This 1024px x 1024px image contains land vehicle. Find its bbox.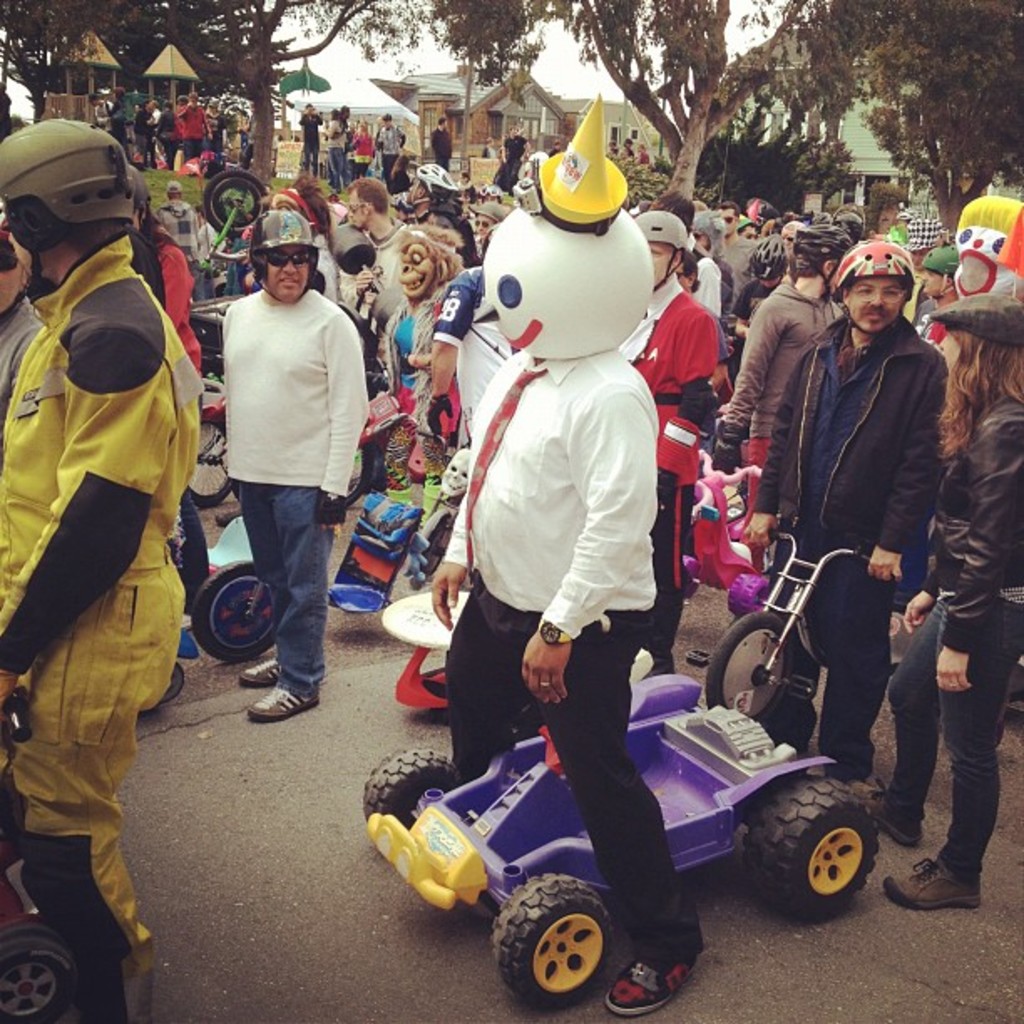
[0,694,82,1022].
